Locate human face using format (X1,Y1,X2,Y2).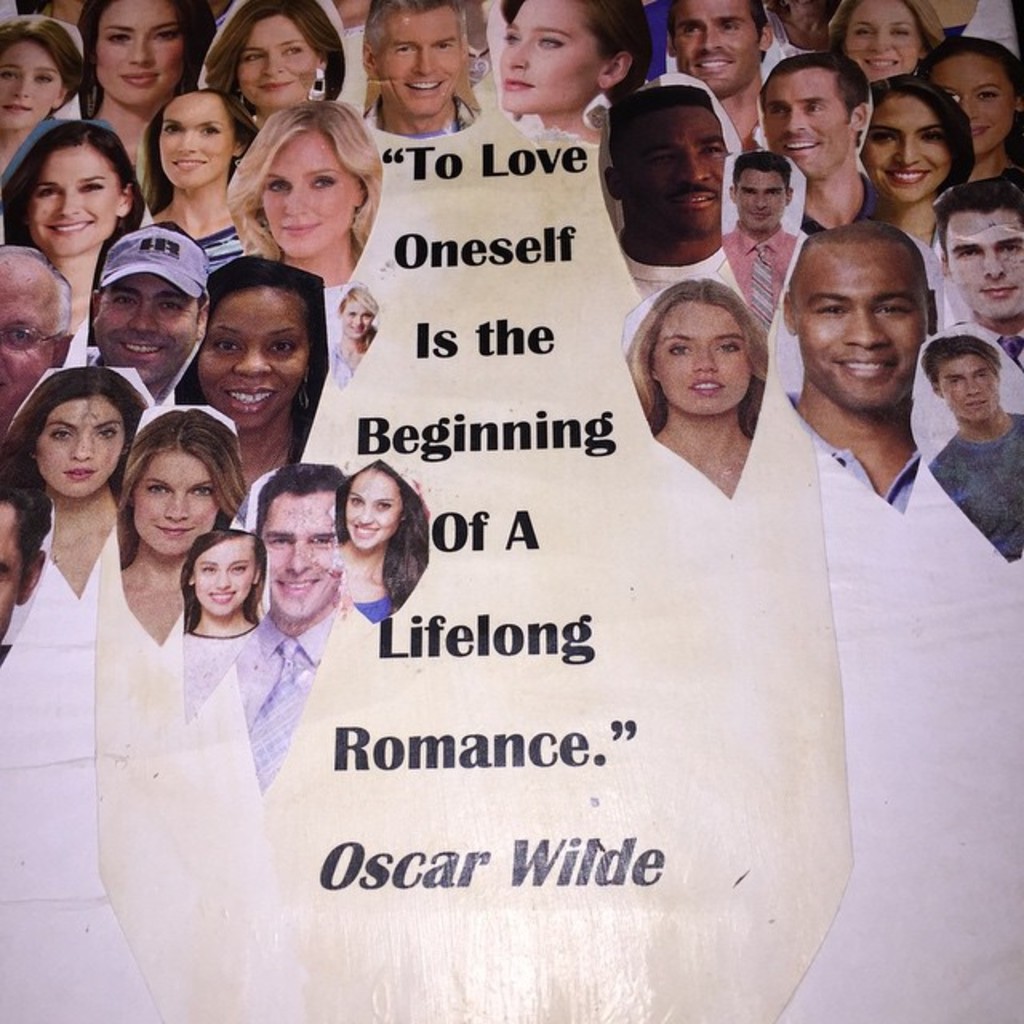
(770,69,850,184).
